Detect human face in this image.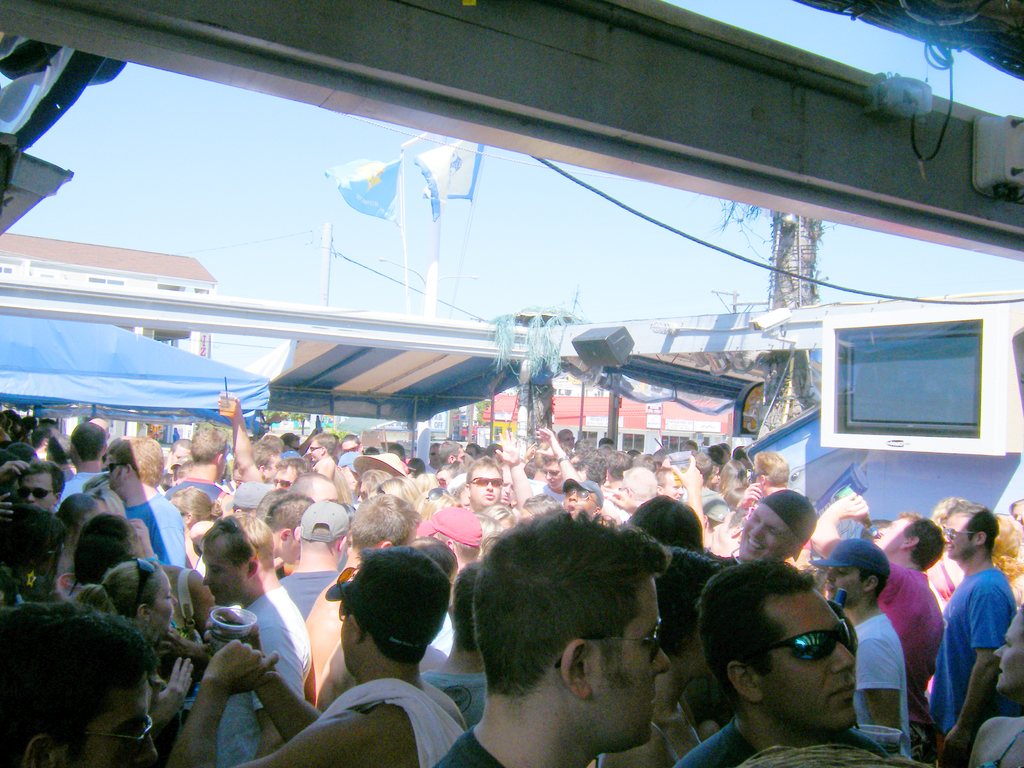
Detection: 751:588:853:733.
